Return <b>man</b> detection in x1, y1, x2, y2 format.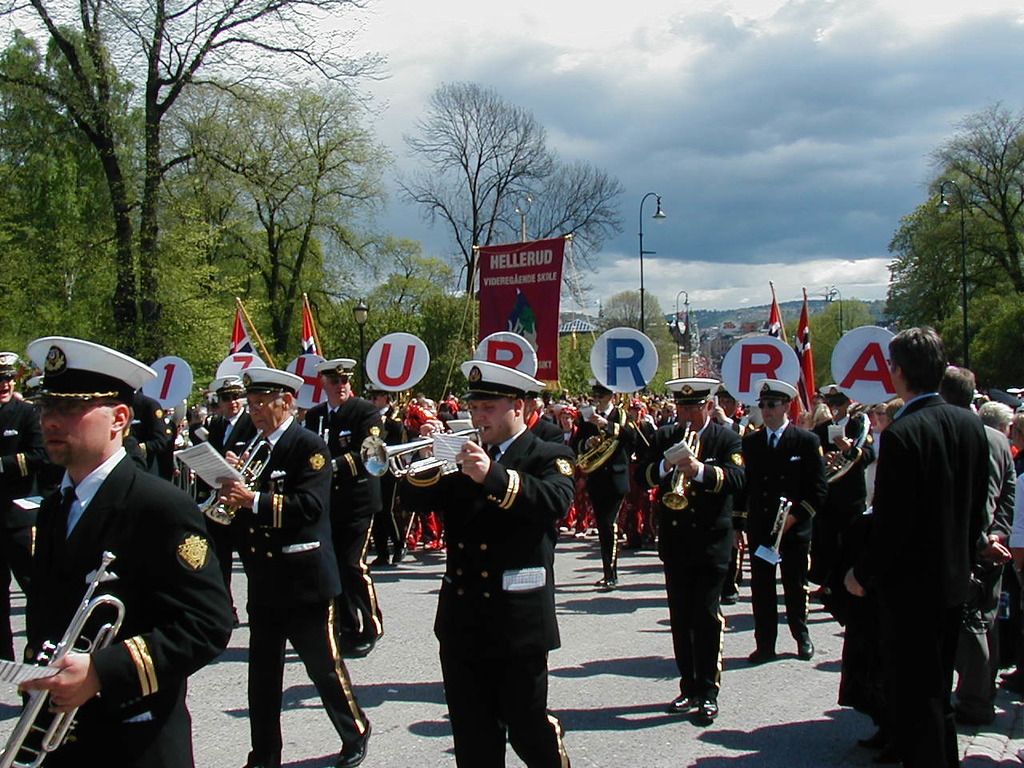
746, 377, 832, 665.
